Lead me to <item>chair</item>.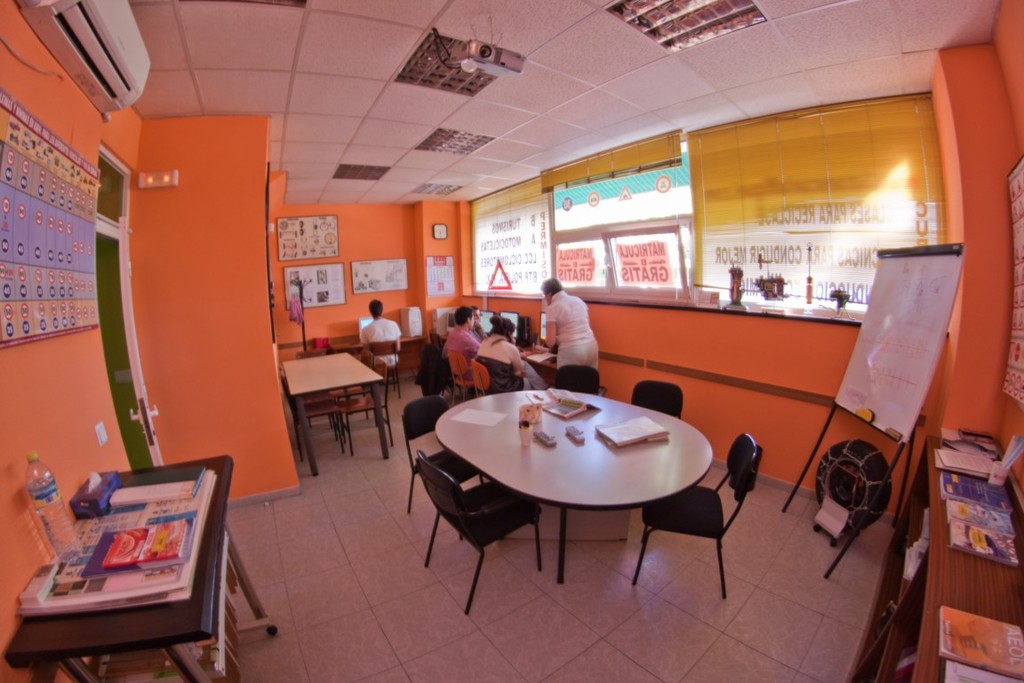
Lead to {"left": 397, "top": 333, "right": 429, "bottom": 402}.
